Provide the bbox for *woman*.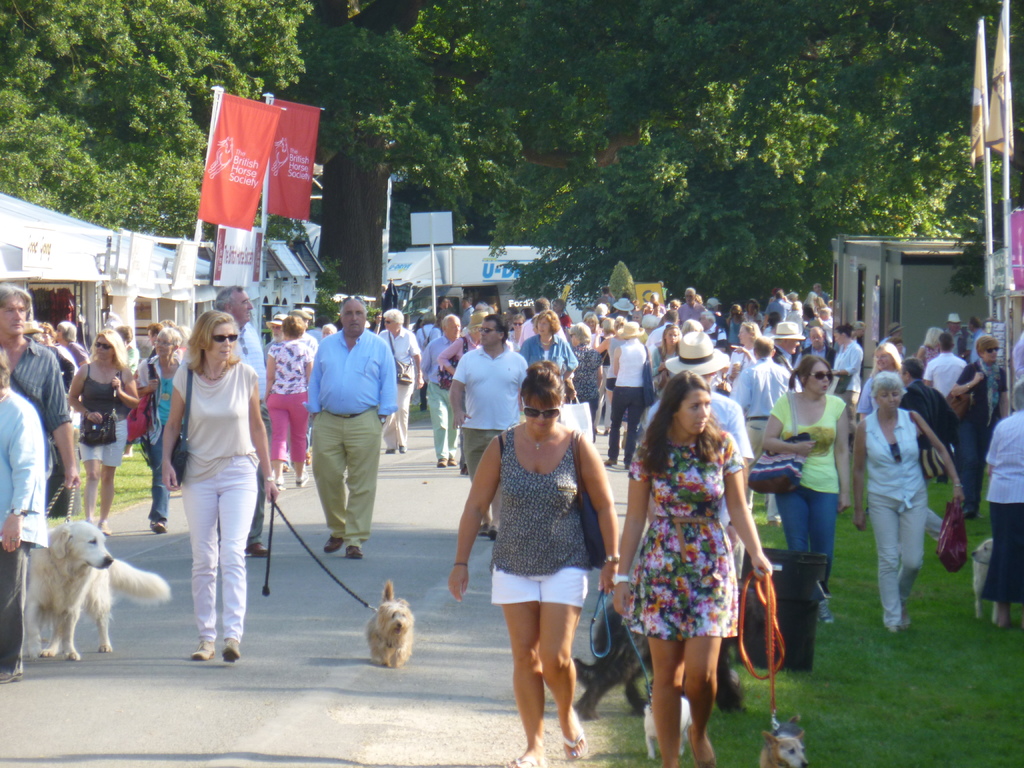
crop(985, 377, 1023, 627).
